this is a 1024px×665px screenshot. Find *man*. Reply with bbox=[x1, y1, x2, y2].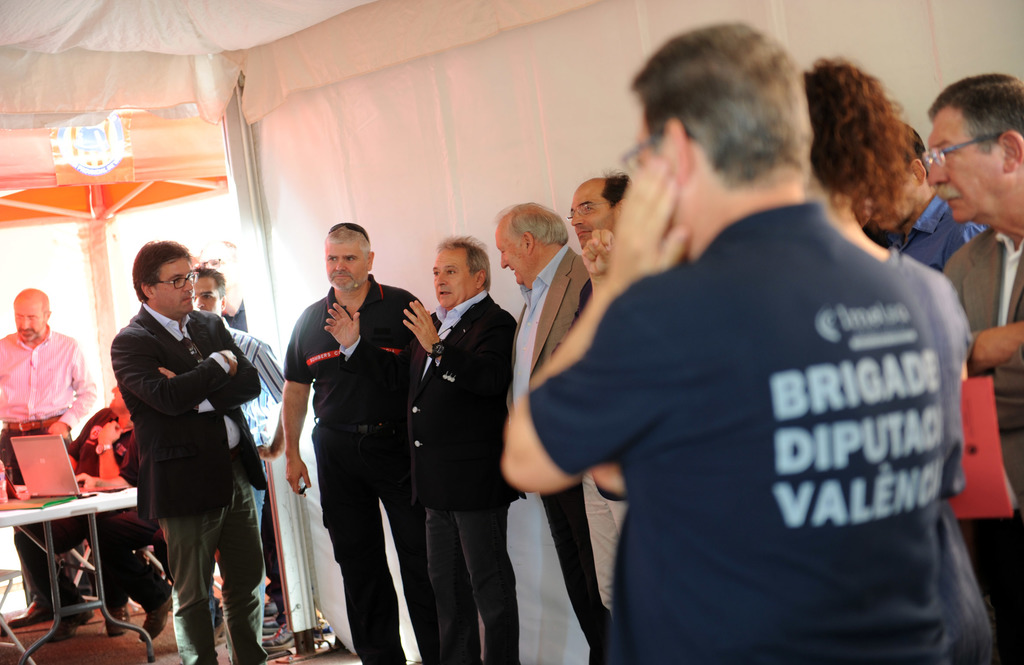
bbox=[280, 221, 441, 664].
